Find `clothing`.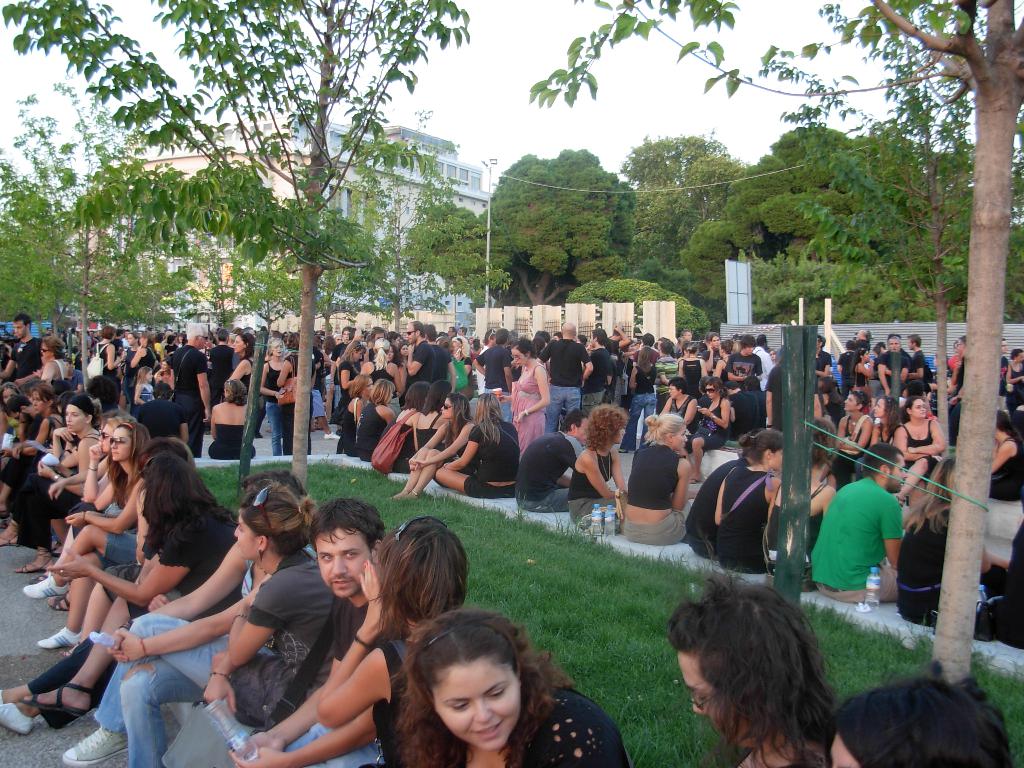
box(462, 415, 518, 499).
